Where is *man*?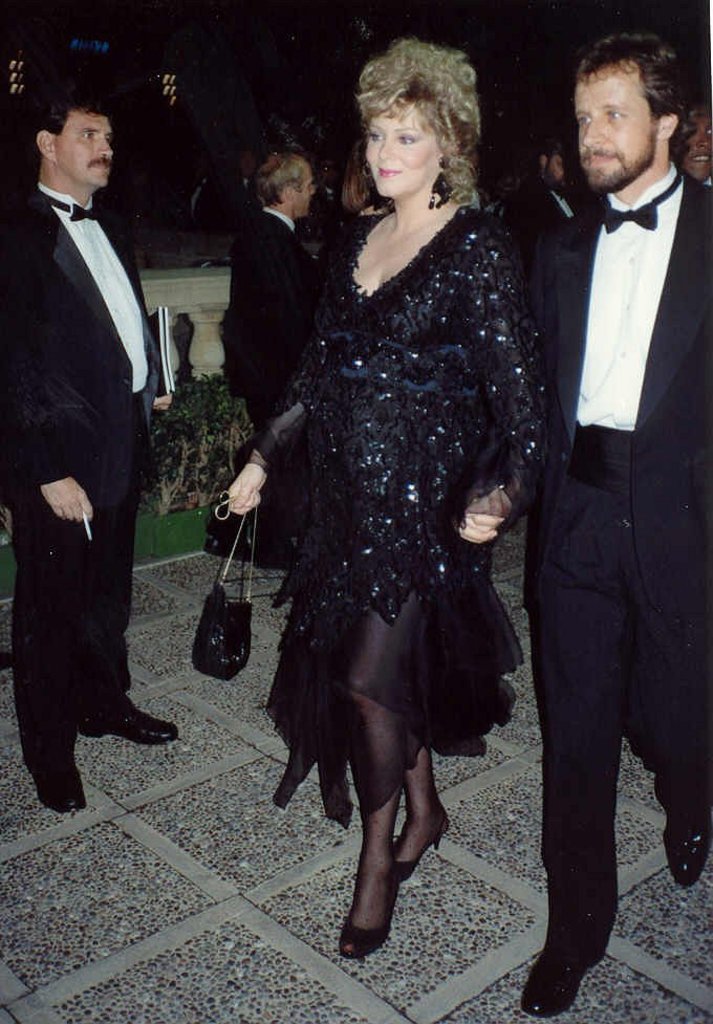
l=514, t=134, r=590, b=293.
